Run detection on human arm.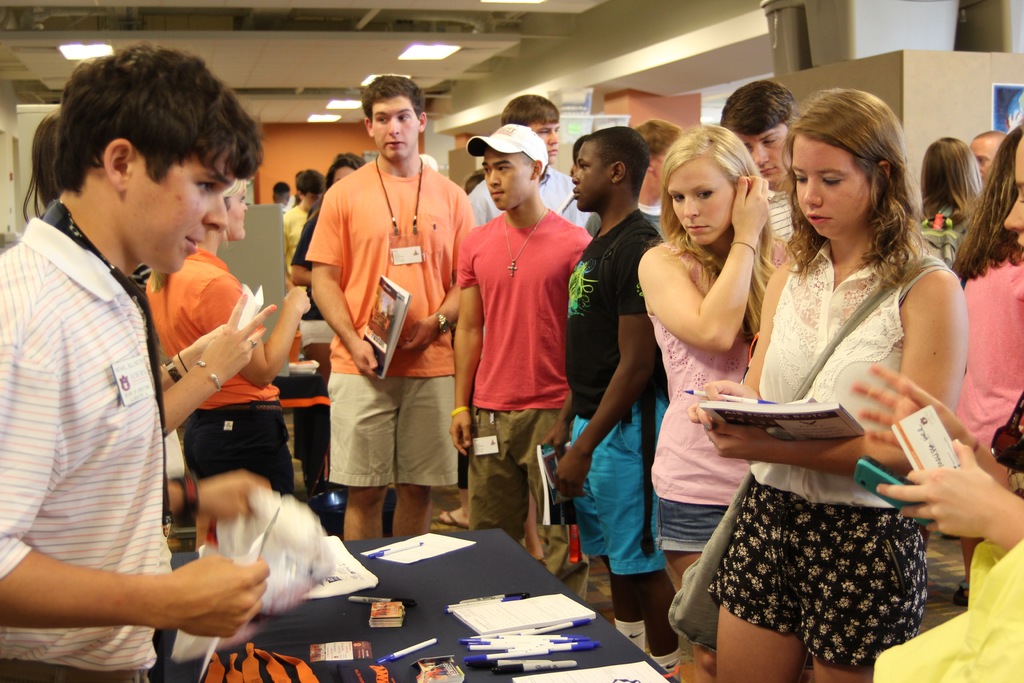
Result: (left=303, top=188, right=383, bottom=383).
